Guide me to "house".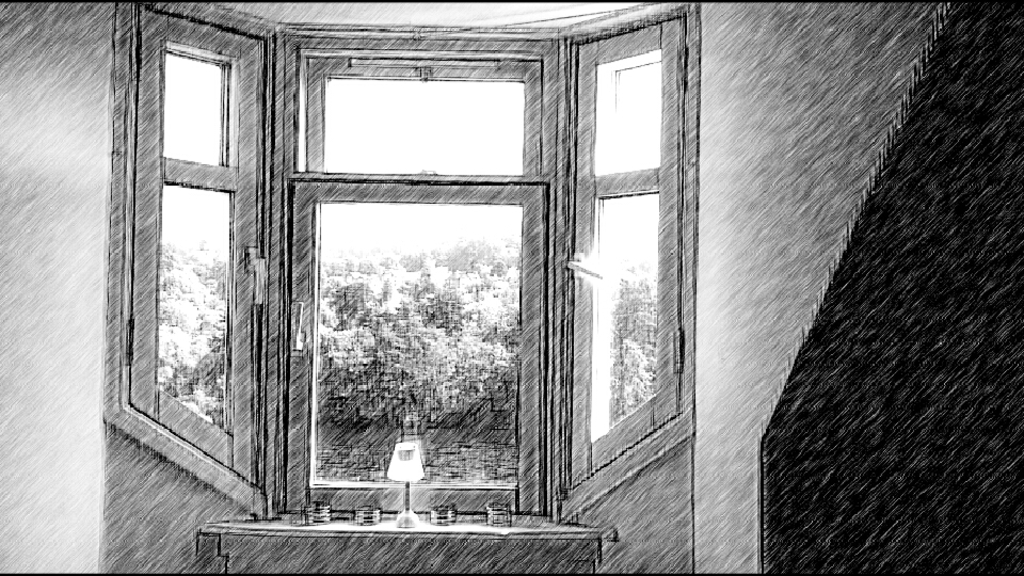
Guidance: left=207, top=0, right=1005, bottom=575.
